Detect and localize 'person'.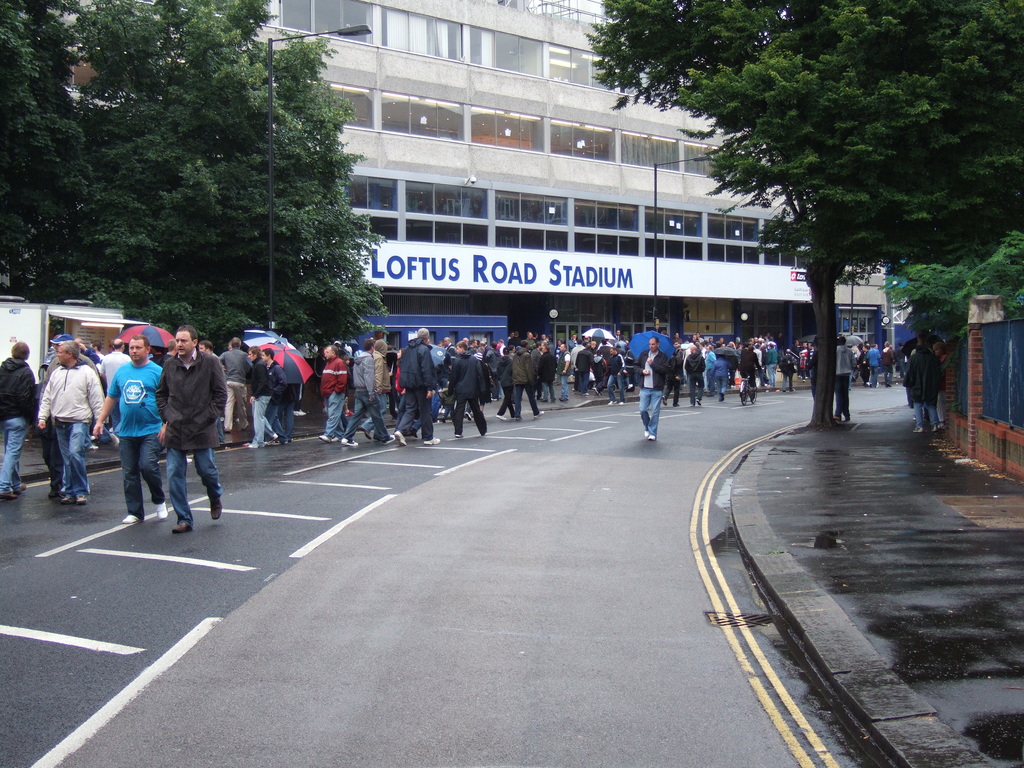
Localized at (left=380, top=332, right=399, bottom=419).
